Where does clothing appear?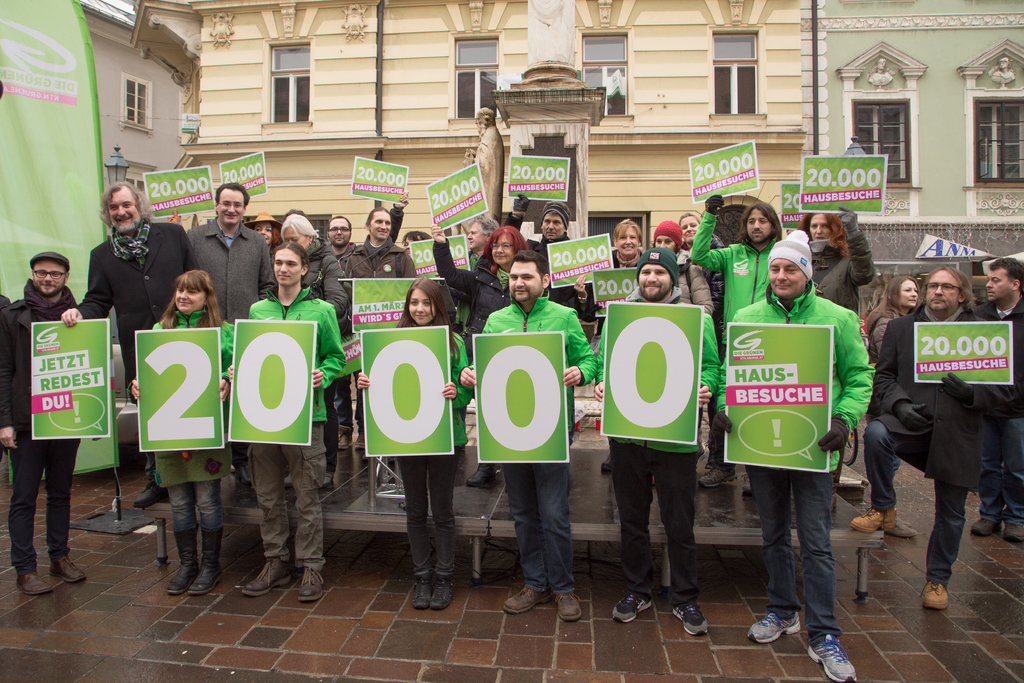
Appears at bbox=(359, 320, 477, 550).
